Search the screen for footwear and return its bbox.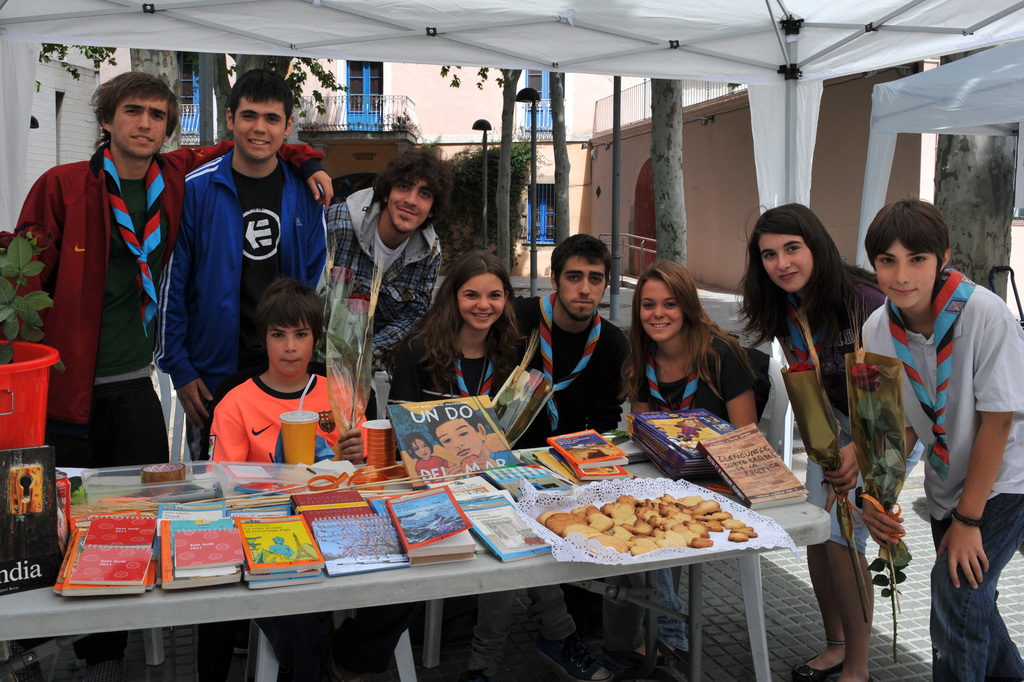
Found: (8, 635, 47, 681).
